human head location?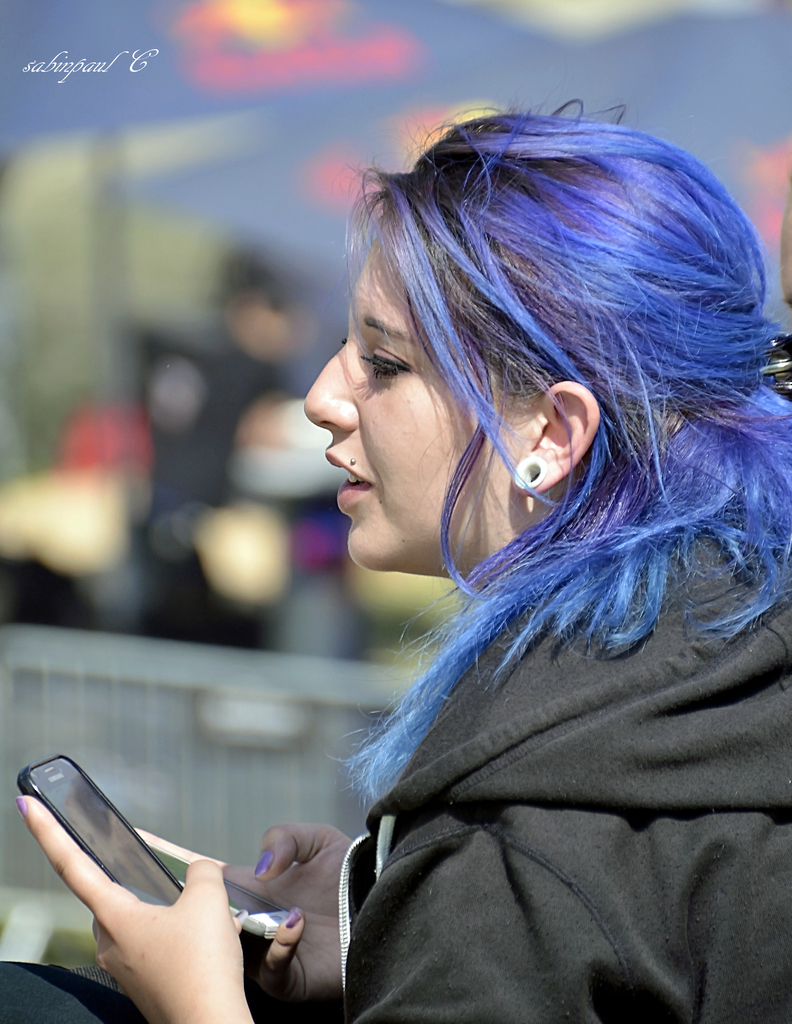
x1=298 y1=113 x2=763 y2=589
